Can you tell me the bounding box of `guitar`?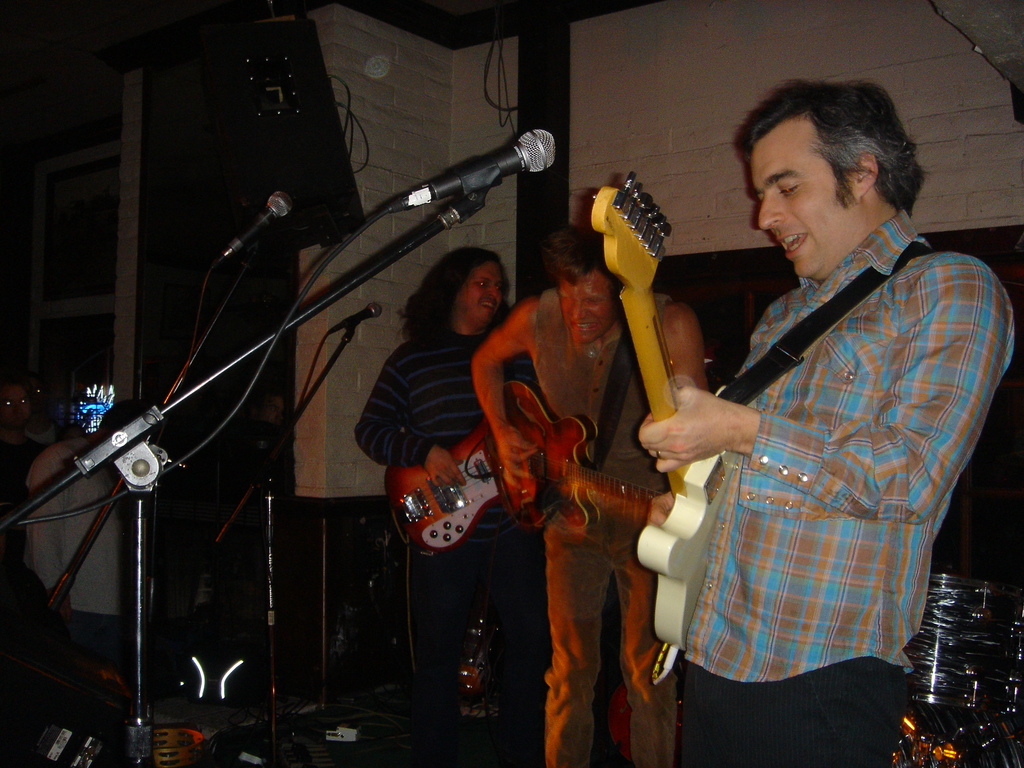
[left=486, top=373, right=674, bottom=532].
